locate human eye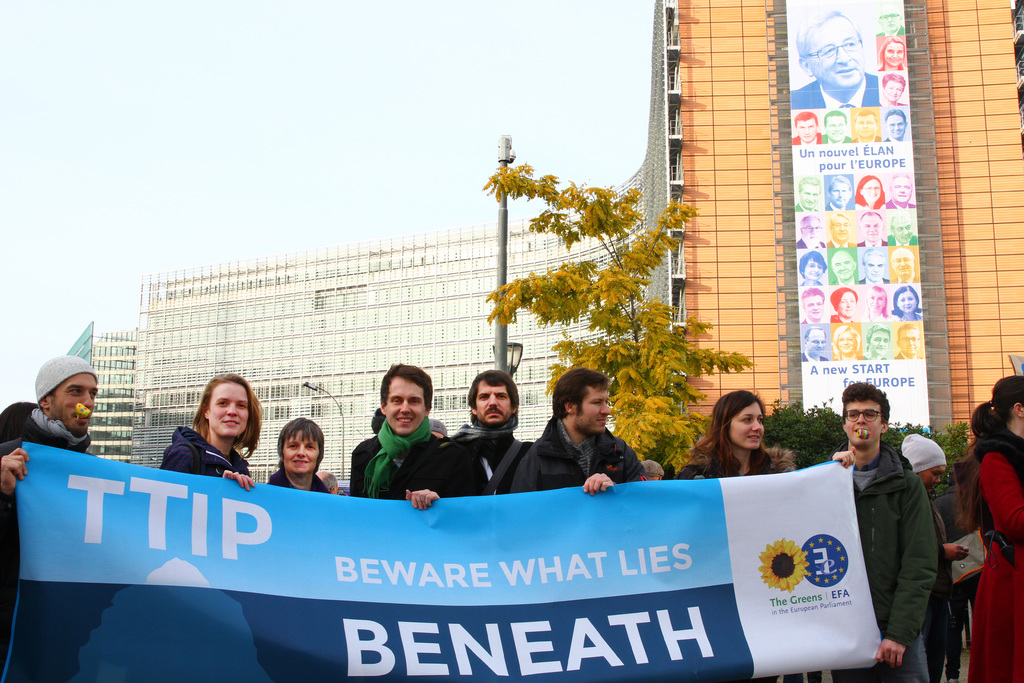
<region>863, 186, 867, 189</region>
